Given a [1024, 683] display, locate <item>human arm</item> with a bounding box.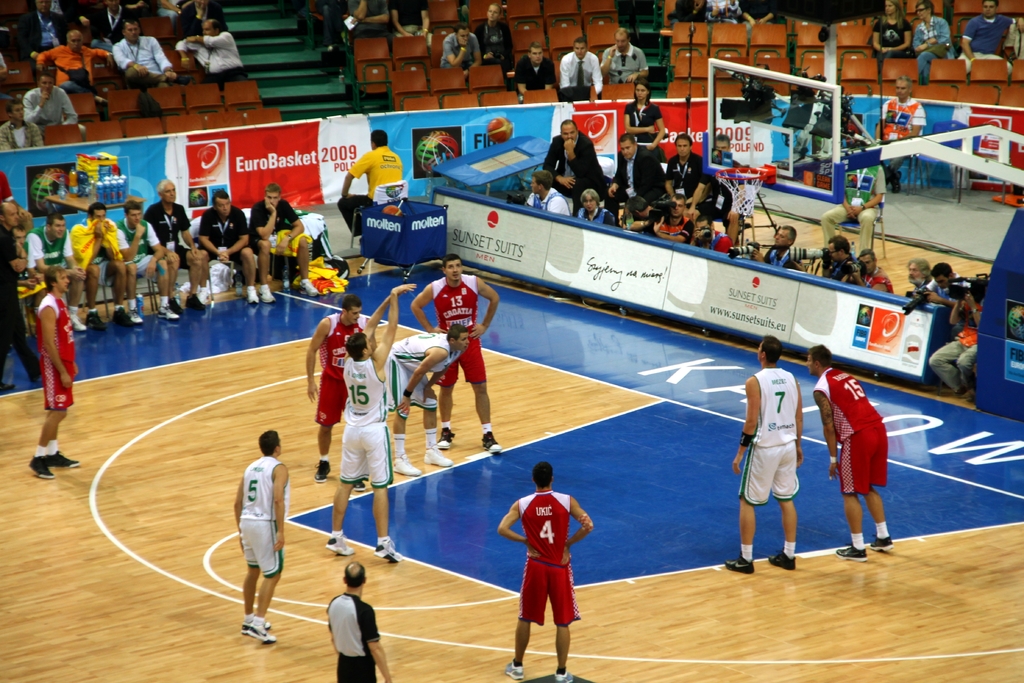
Located: (842, 192, 854, 221).
